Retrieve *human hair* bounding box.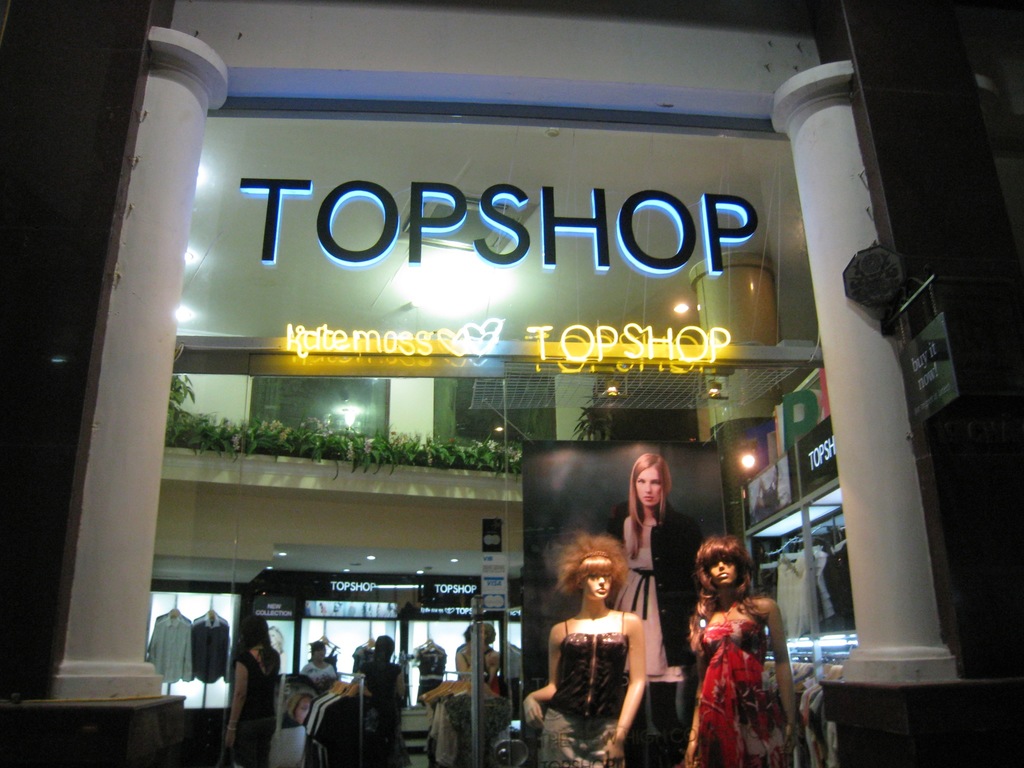
Bounding box: left=694, top=530, right=762, bottom=620.
